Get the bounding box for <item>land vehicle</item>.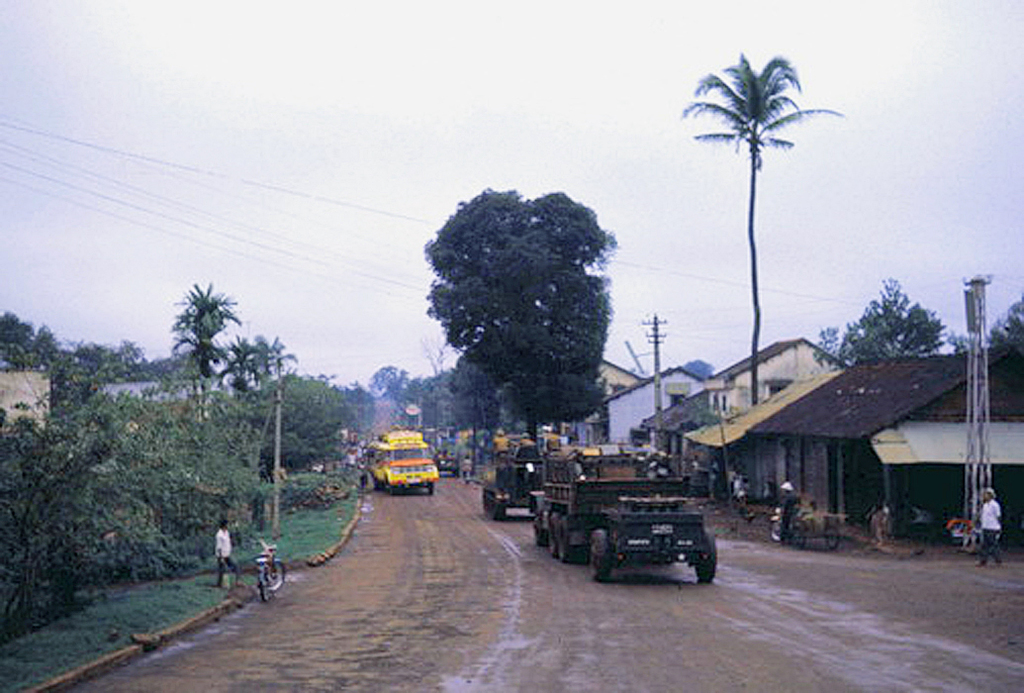
locate(478, 440, 542, 523).
